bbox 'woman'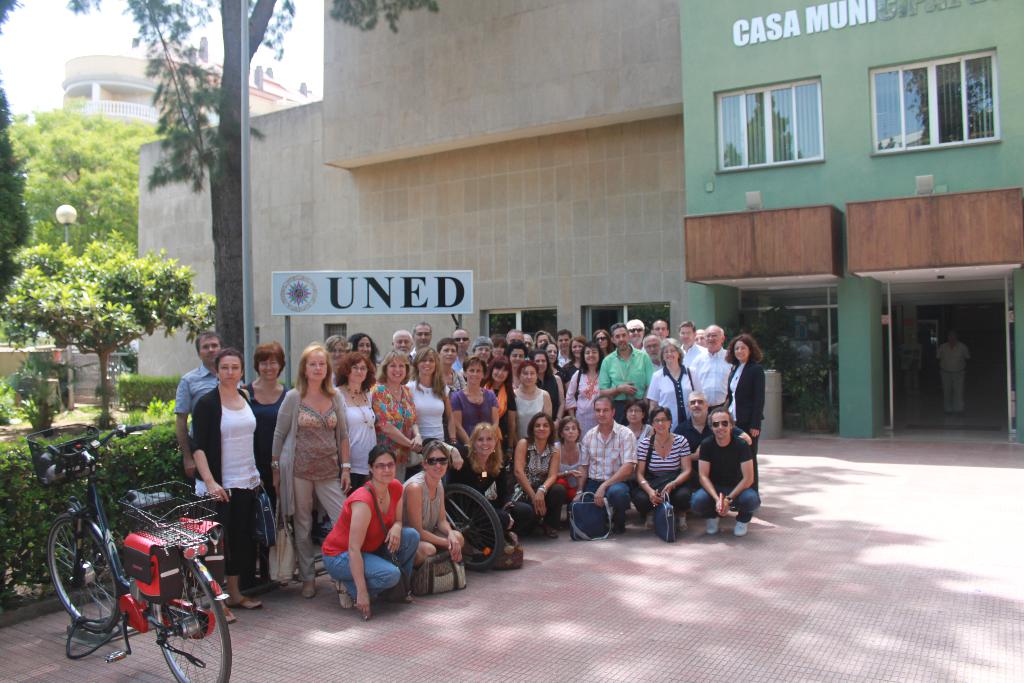
646:339:705:432
